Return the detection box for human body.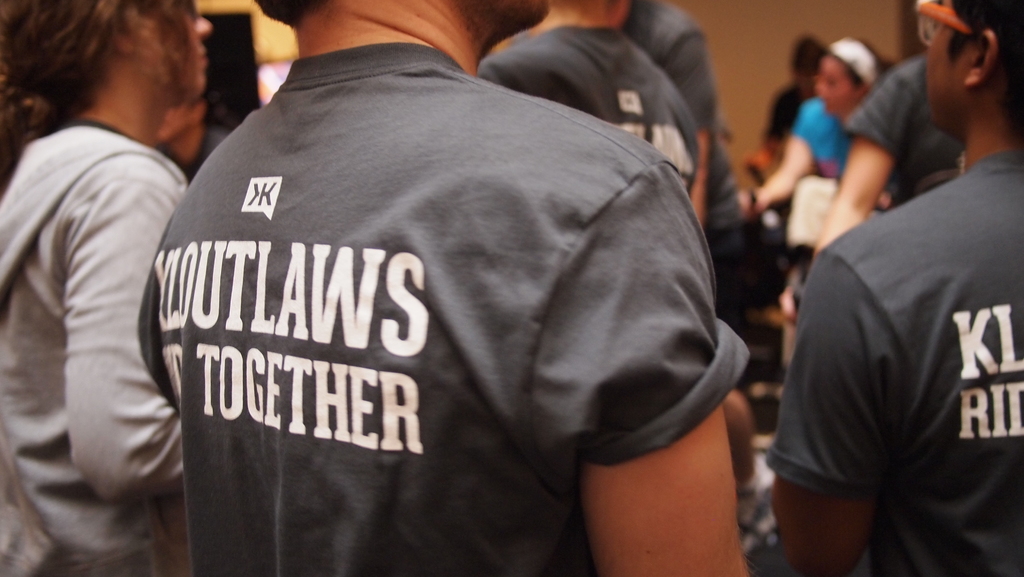
[left=742, top=31, right=894, bottom=287].
